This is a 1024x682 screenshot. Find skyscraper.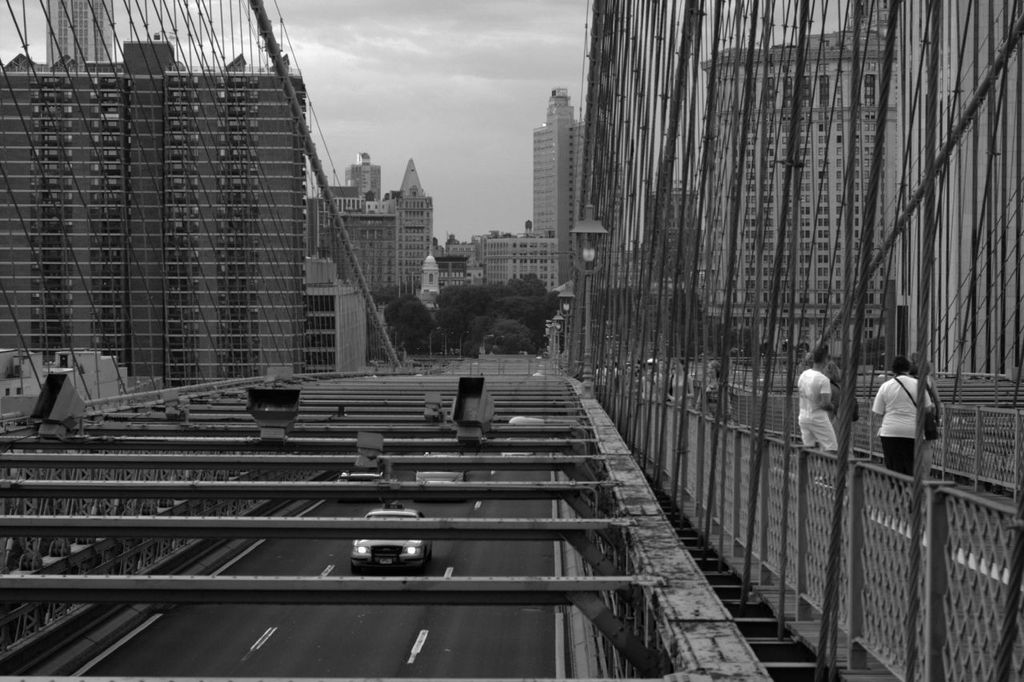
Bounding box: 110 36 173 374.
